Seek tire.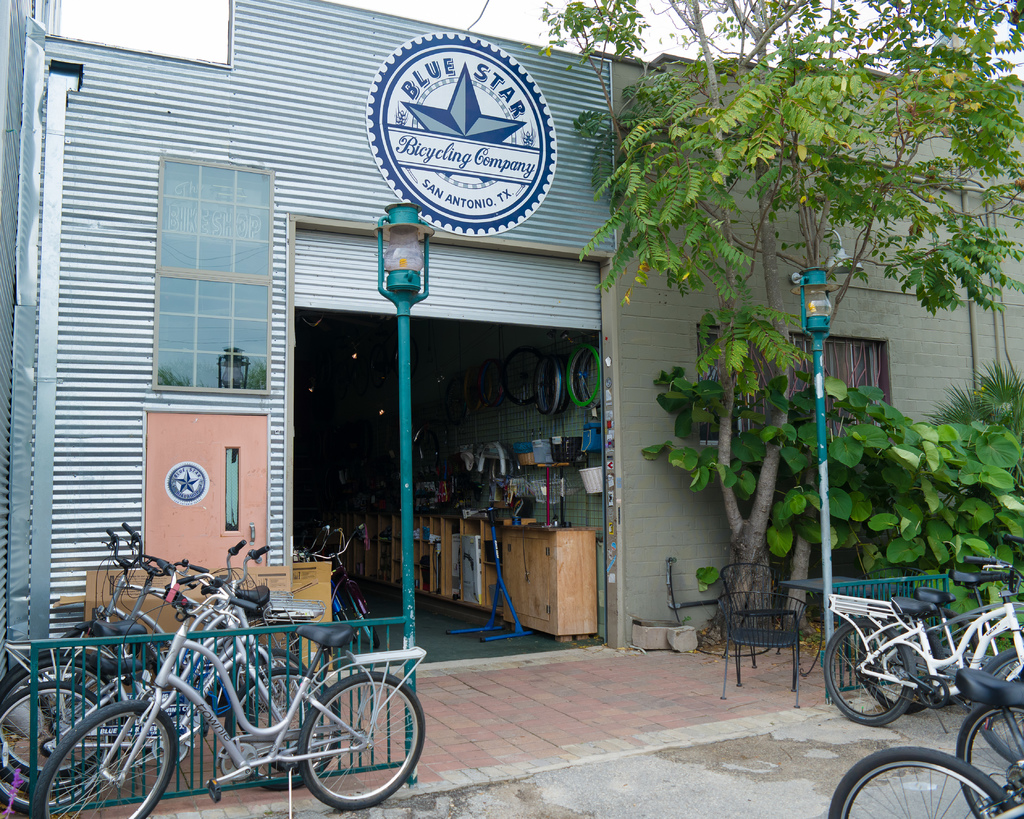
0, 648, 129, 784.
